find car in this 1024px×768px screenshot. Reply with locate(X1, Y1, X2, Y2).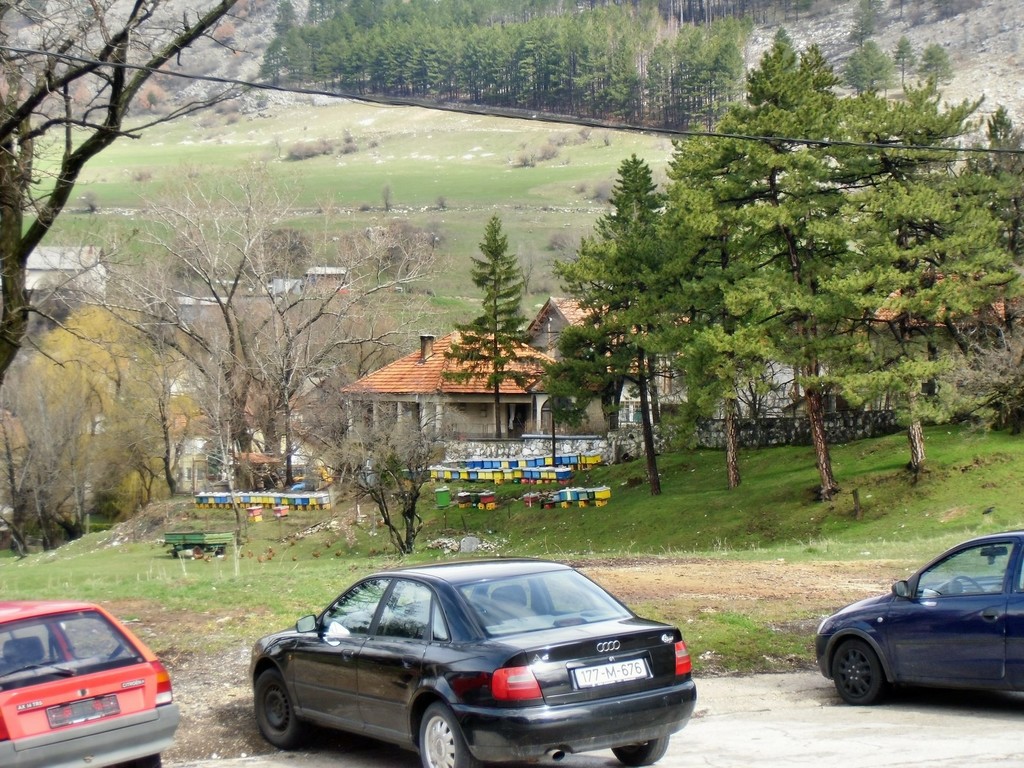
locate(813, 529, 1023, 707).
